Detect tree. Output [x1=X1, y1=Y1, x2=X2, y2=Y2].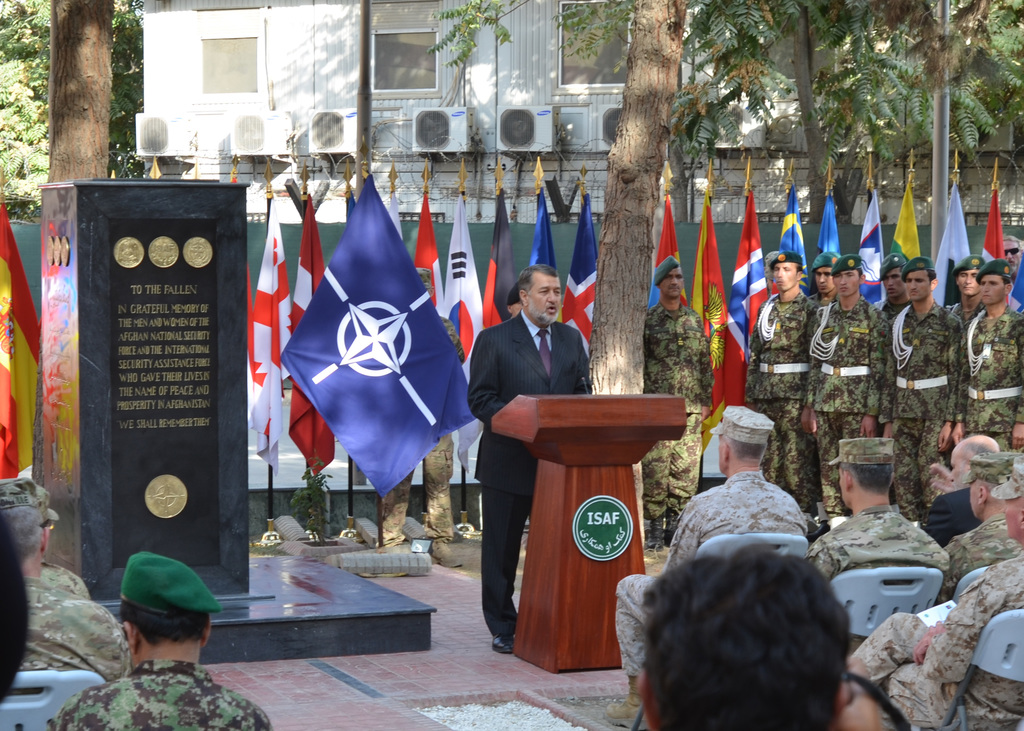
[x1=47, y1=0, x2=115, y2=183].
